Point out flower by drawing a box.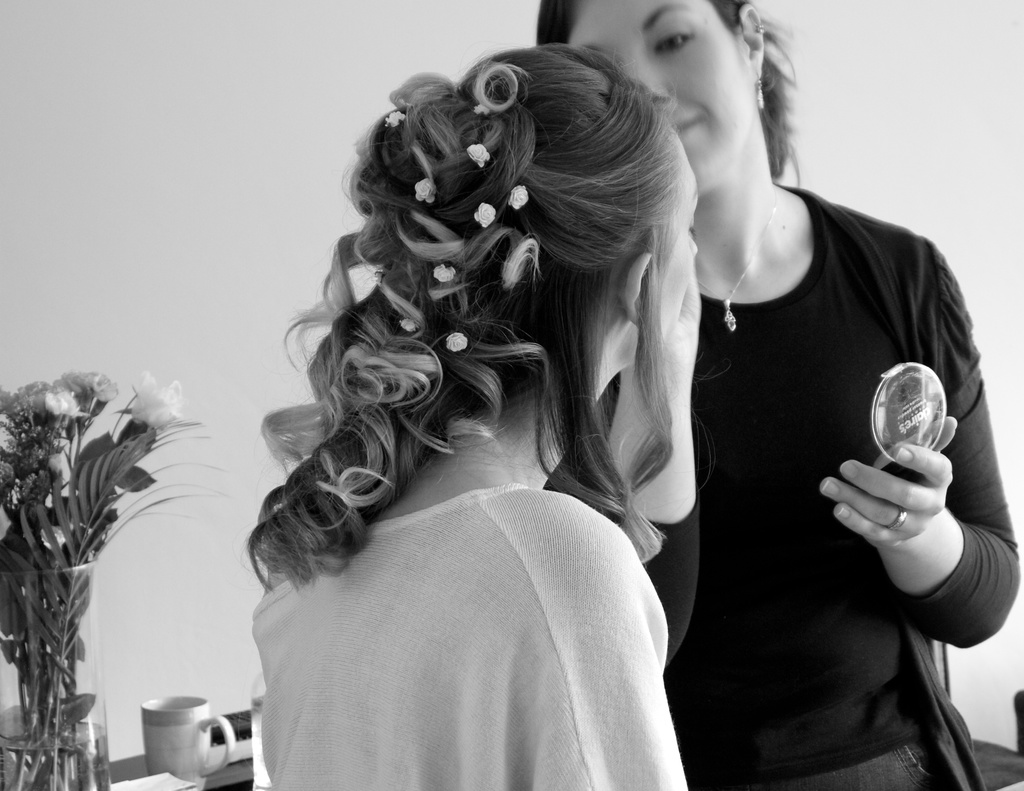
x1=416, y1=176, x2=440, y2=204.
